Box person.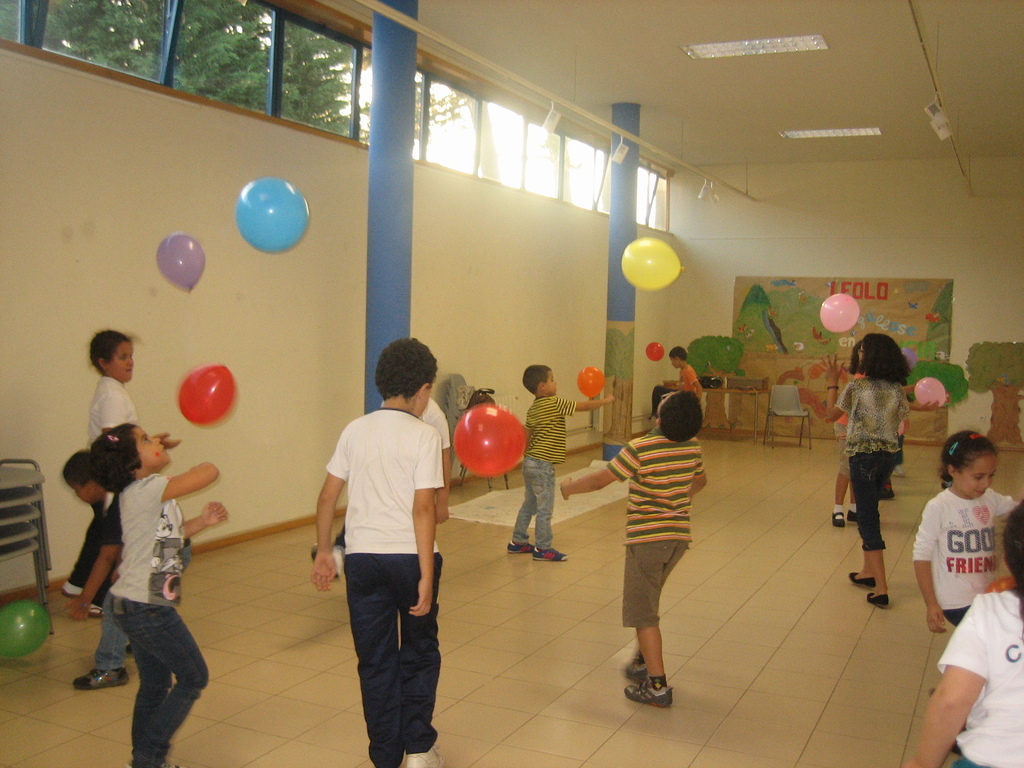
rect(555, 388, 712, 705).
